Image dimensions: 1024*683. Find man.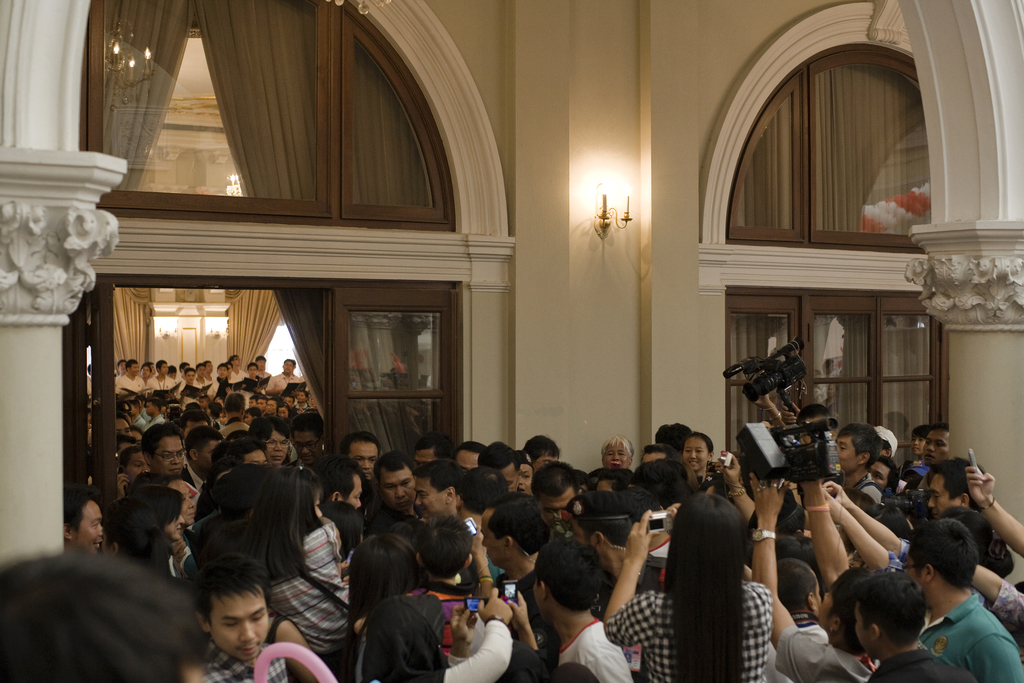
left=201, top=360, right=218, bottom=390.
